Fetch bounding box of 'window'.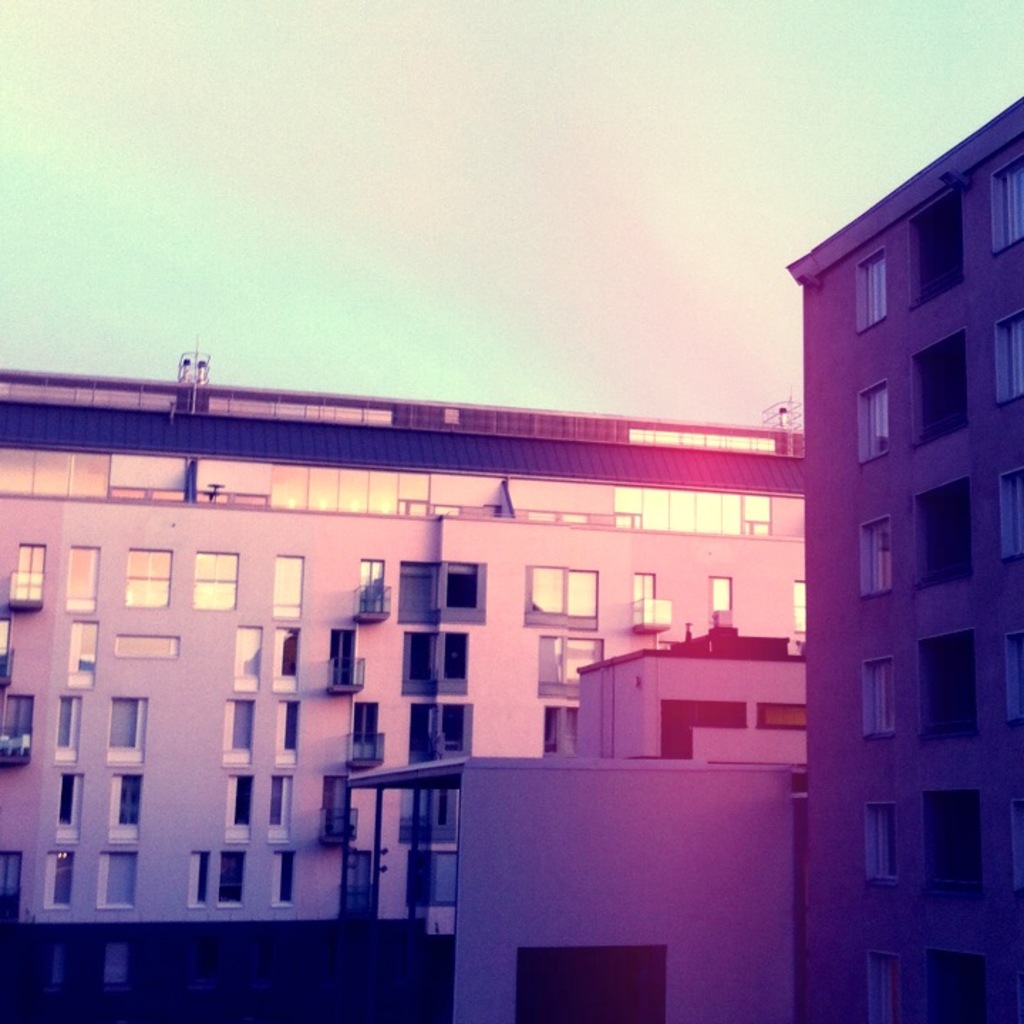
Bbox: pyautogui.locateOnScreen(710, 576, 731, 622).
